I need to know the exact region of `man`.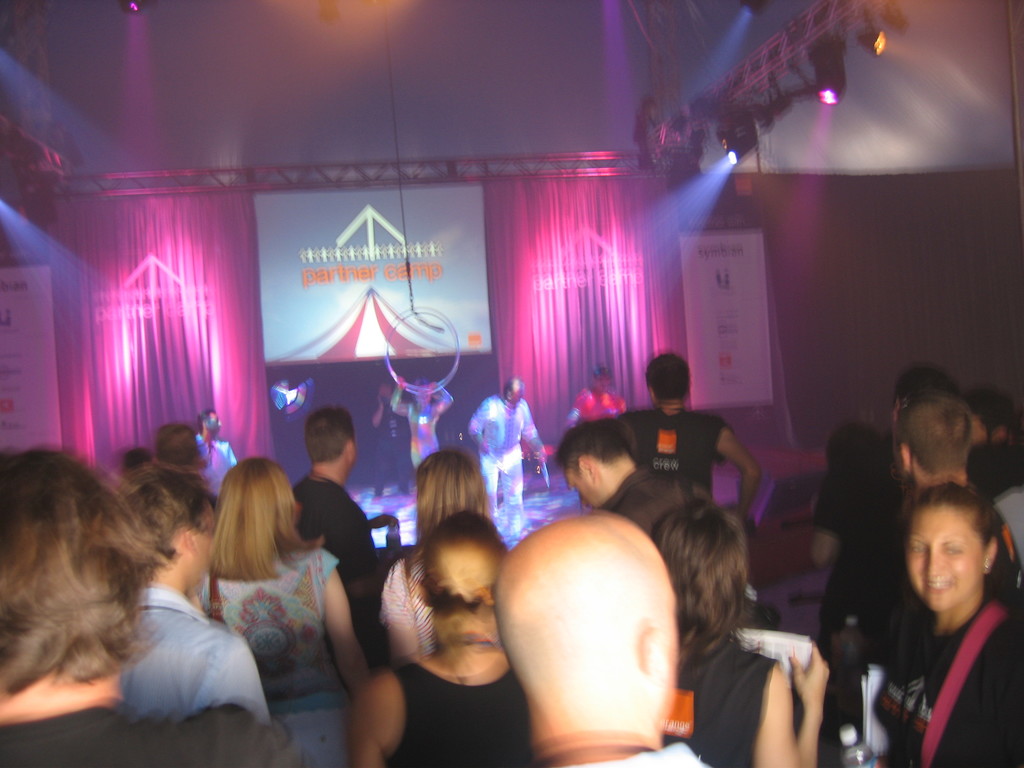
Region: {"left": 822, "top": 397, "right": 1023, "bottom": 671}.
